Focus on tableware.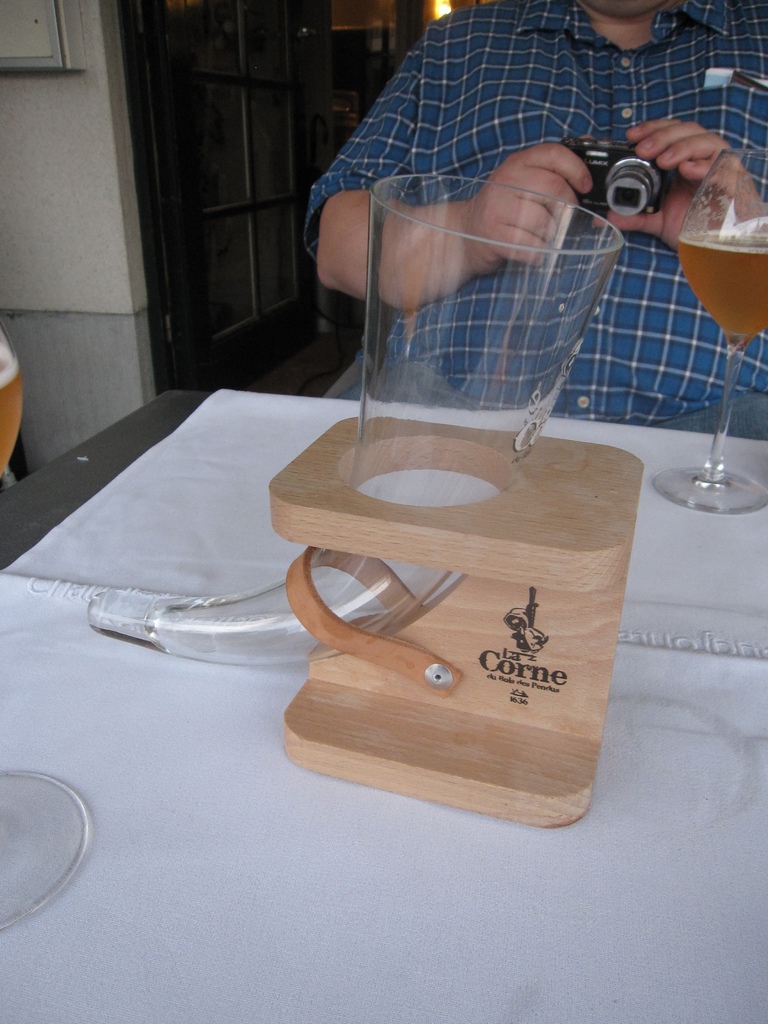
Focused at left=0, top=337, right=15, bottom=467.
